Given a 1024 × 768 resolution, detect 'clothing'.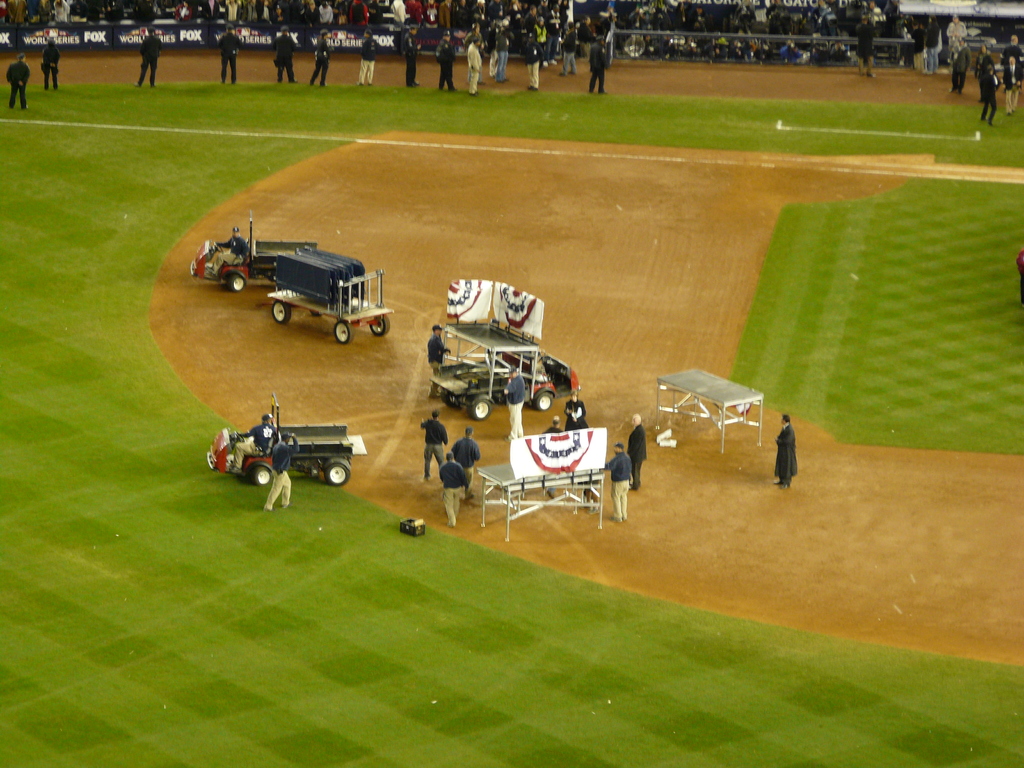
bbox=[485, 31, 496, 72].
